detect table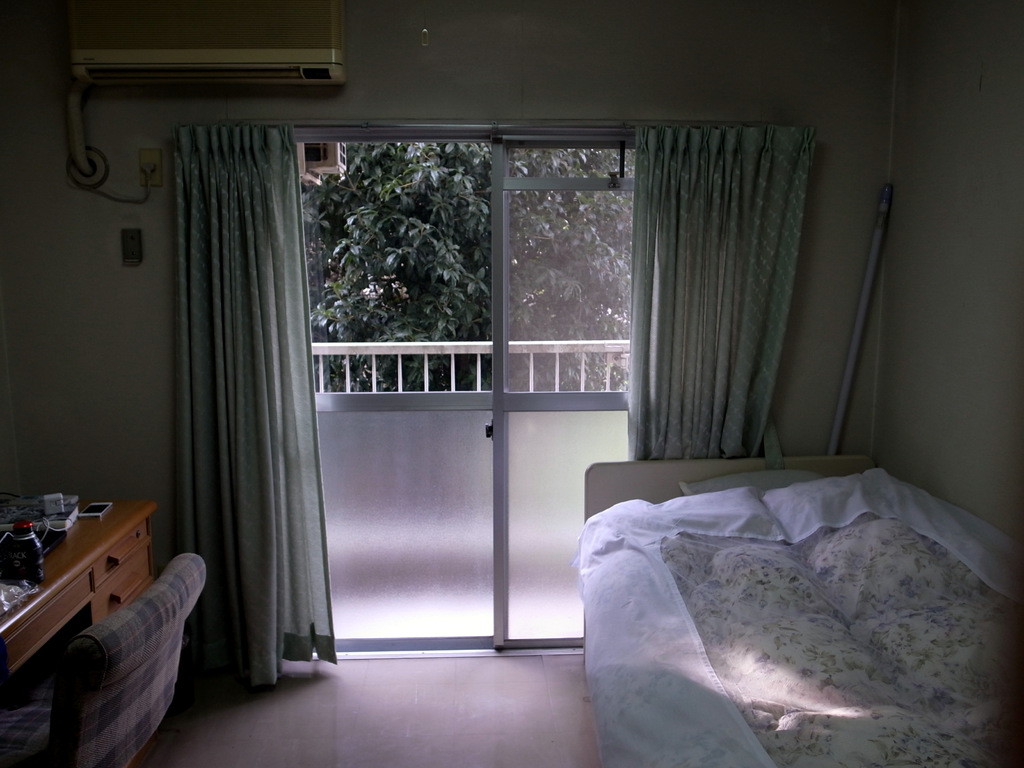
detection(0, 497, 161, 678)
